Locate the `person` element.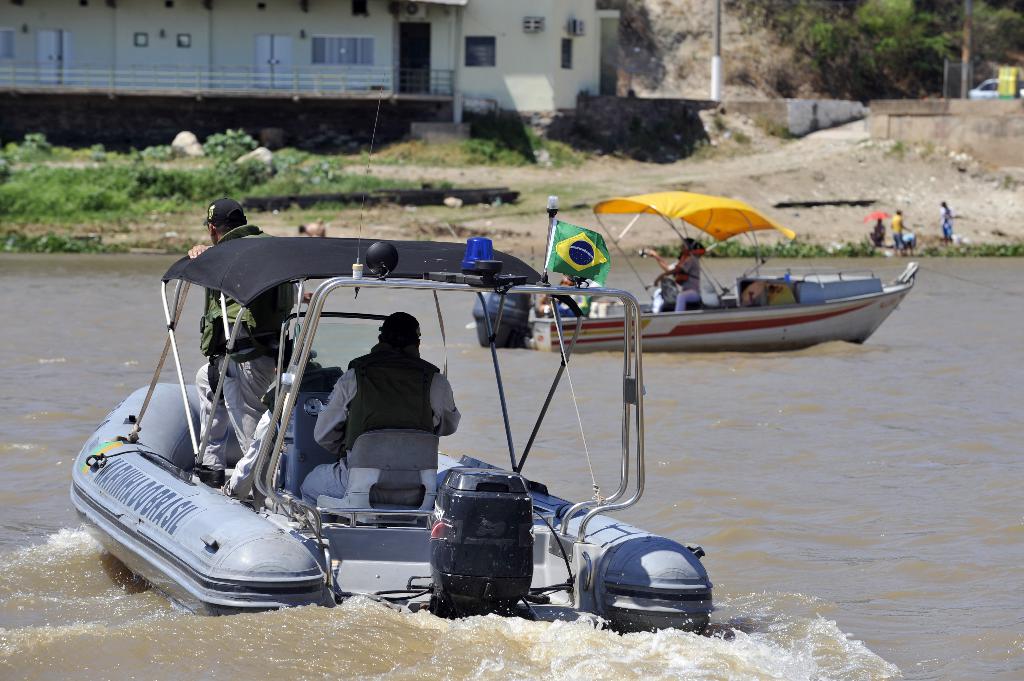
Element bbox: box(641, 237, 706, 313).
